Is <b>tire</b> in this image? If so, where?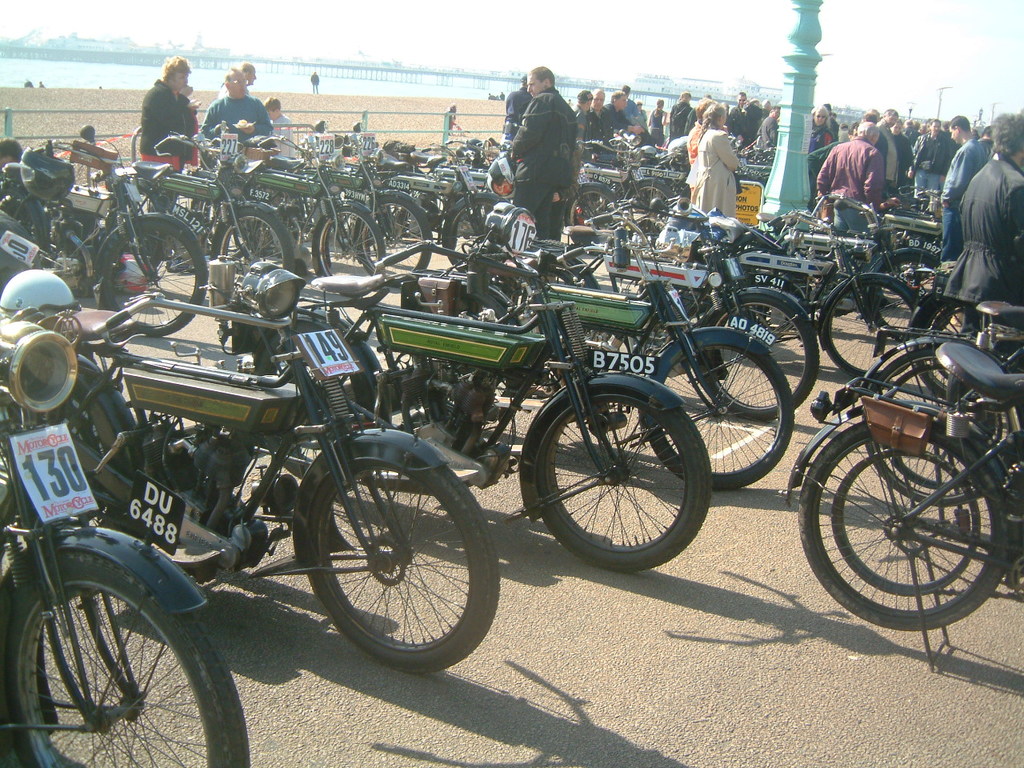
Yes, at left=316, top=205, right=382, bottom=277.
